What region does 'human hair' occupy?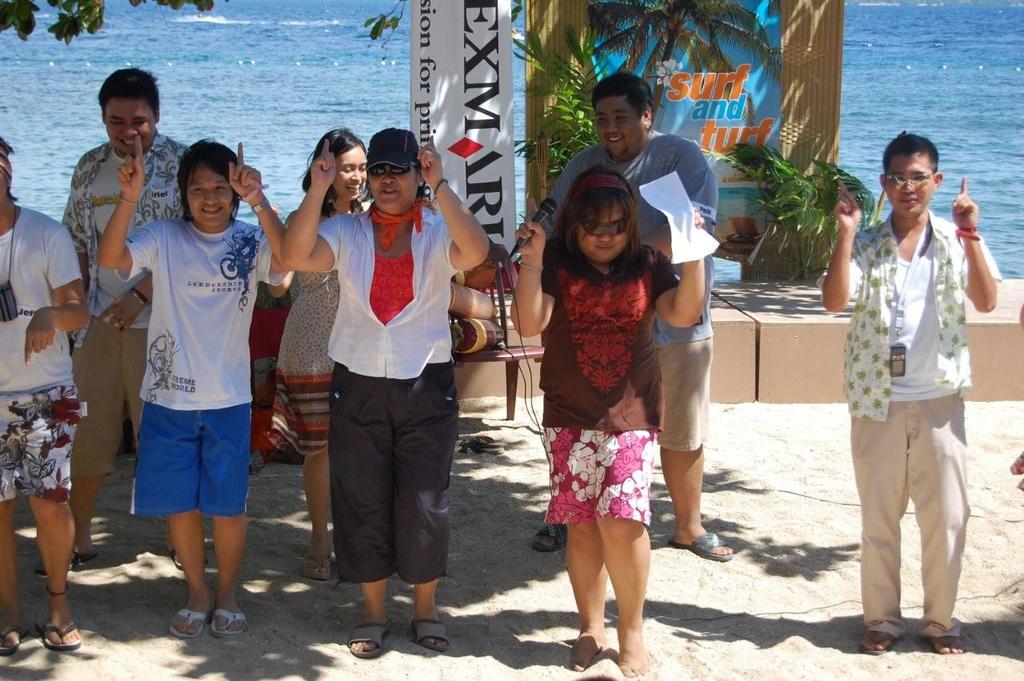
l=97, t=66, r=162, b=123.
